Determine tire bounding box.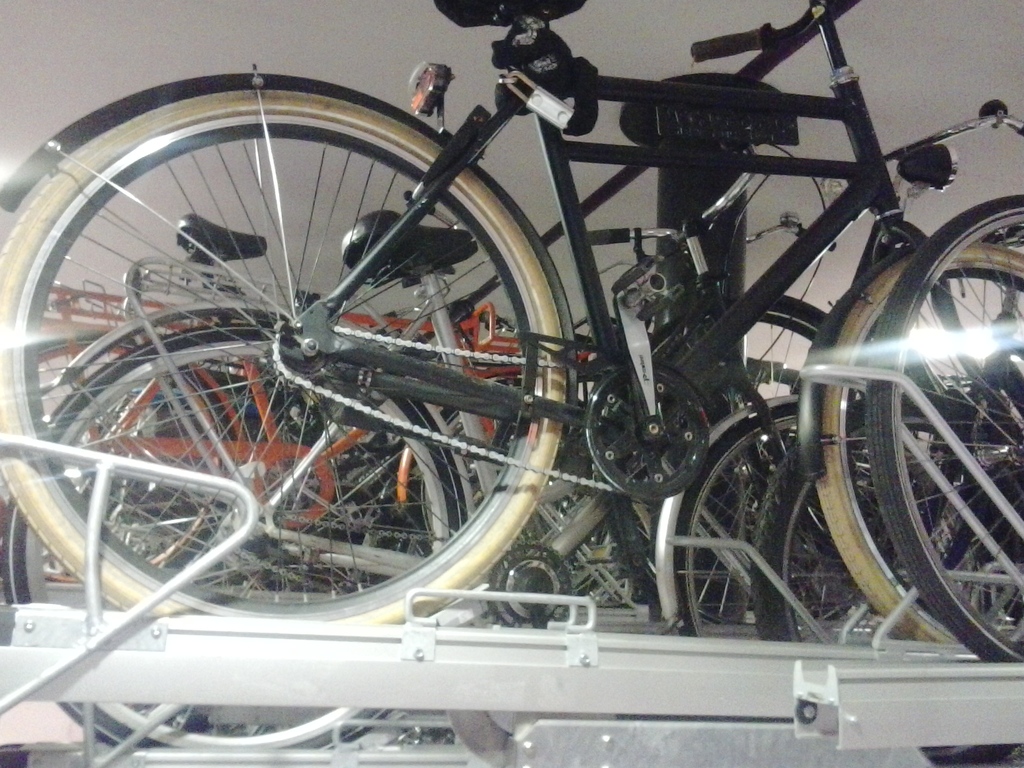
Determined: x1=0 y1=83 x2=568 y2=635.
